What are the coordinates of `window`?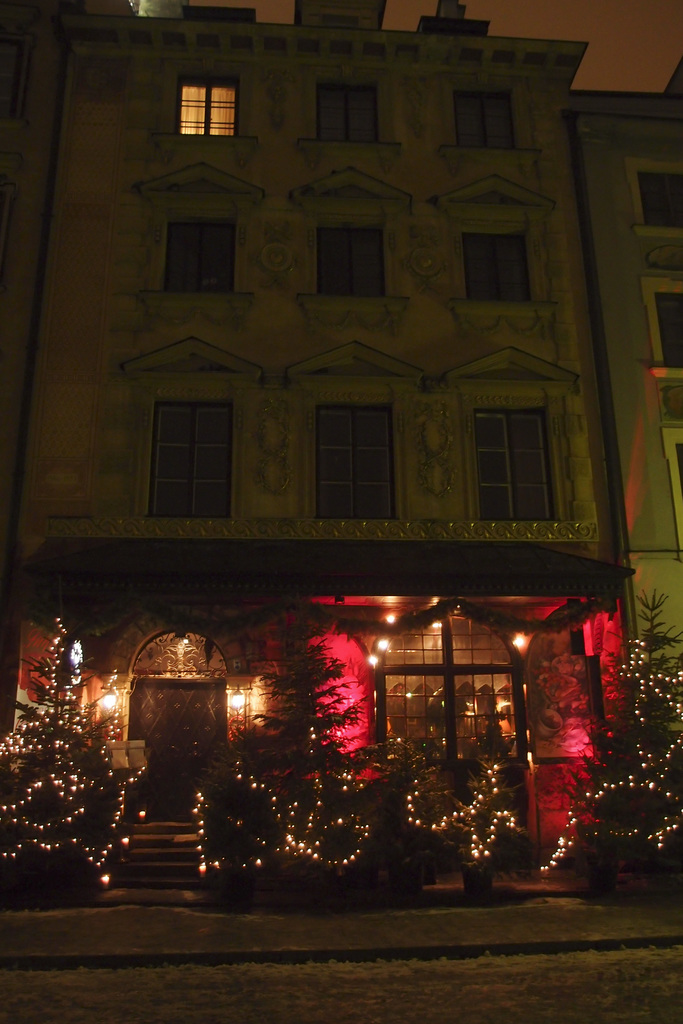
Rect(450, 89, 516, 145).
